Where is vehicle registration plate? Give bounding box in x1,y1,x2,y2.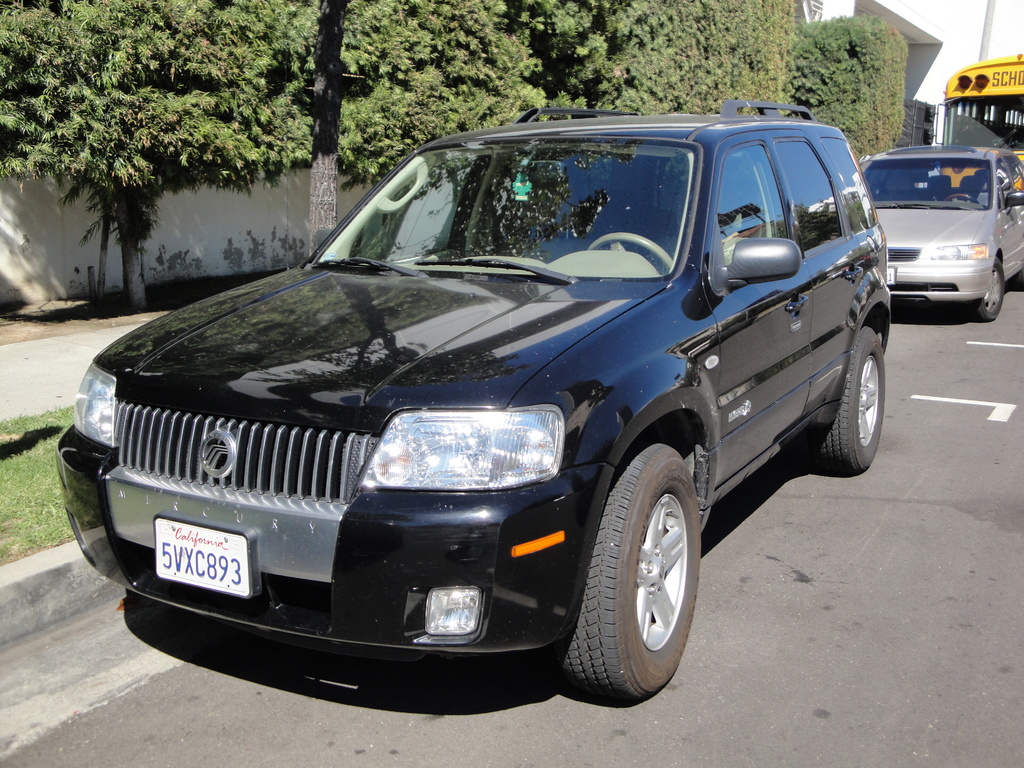
887,262,897,288.
